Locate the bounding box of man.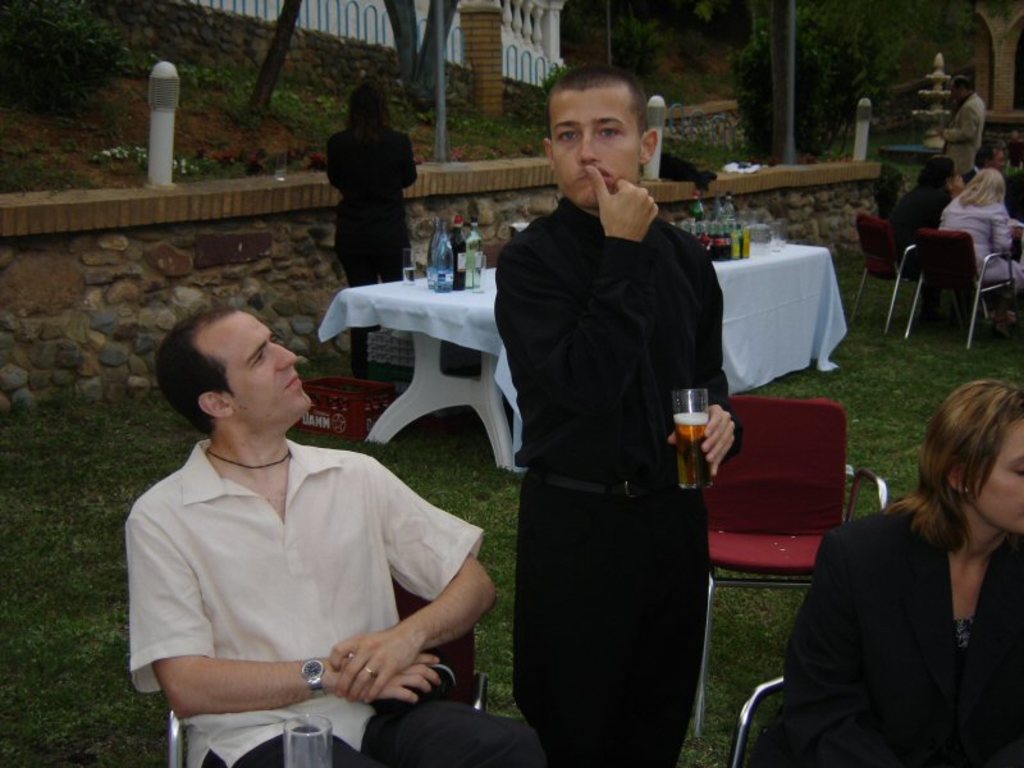
Bounding box: x1=503, y1=61, x2=732, y2=767.
